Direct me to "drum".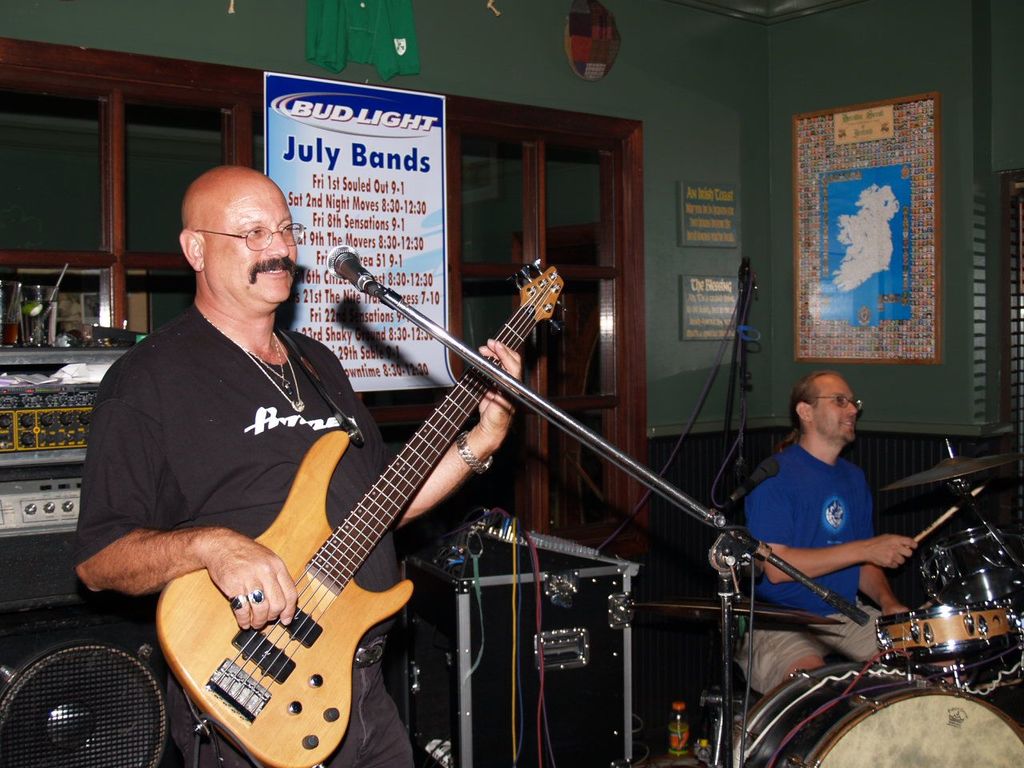
Direction: (left=875, top=604, right=1023, bottom=664).
